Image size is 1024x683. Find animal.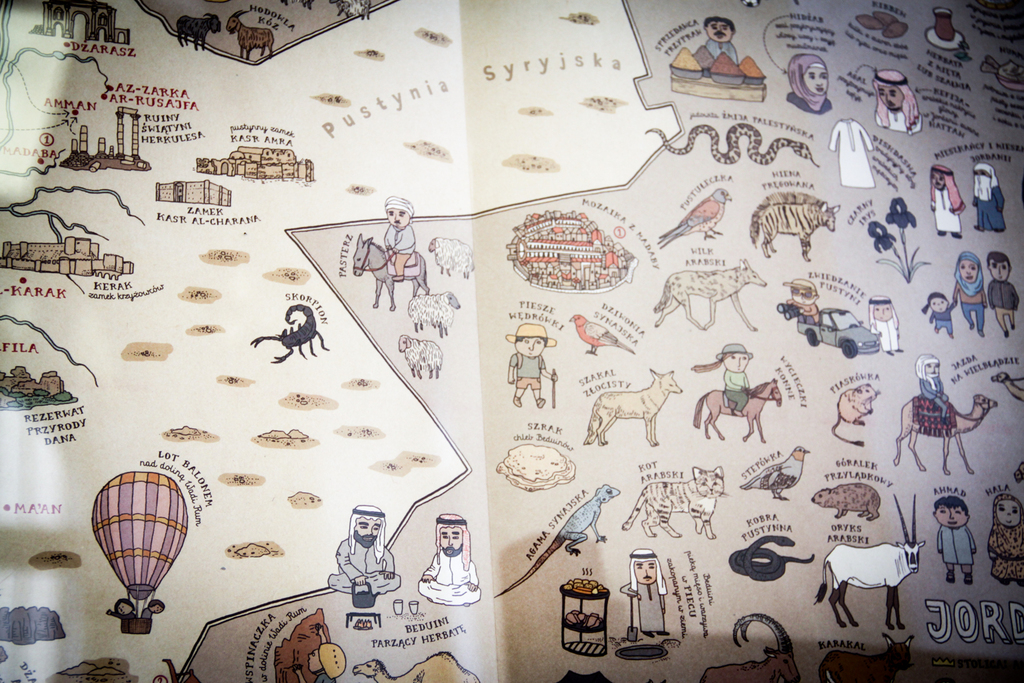
[x1=808, y1=482, x2=880, y2=522].
